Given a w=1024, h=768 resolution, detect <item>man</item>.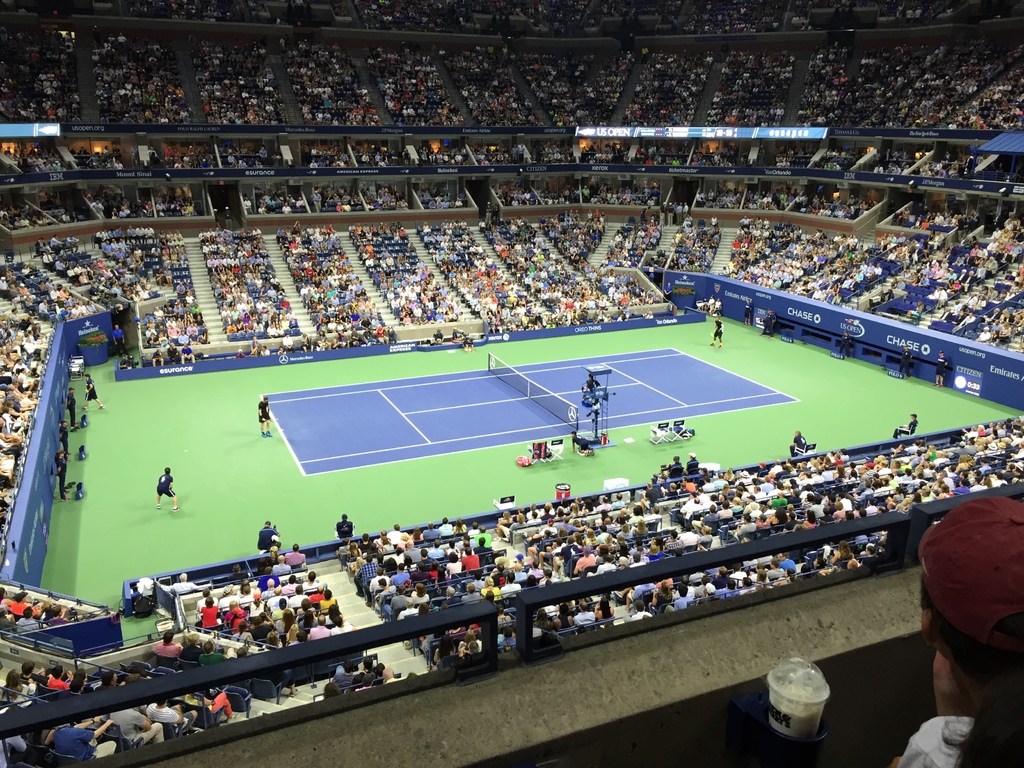
{"x1": 716, "y1": 500, "x2": 732, "y2": 523}.
